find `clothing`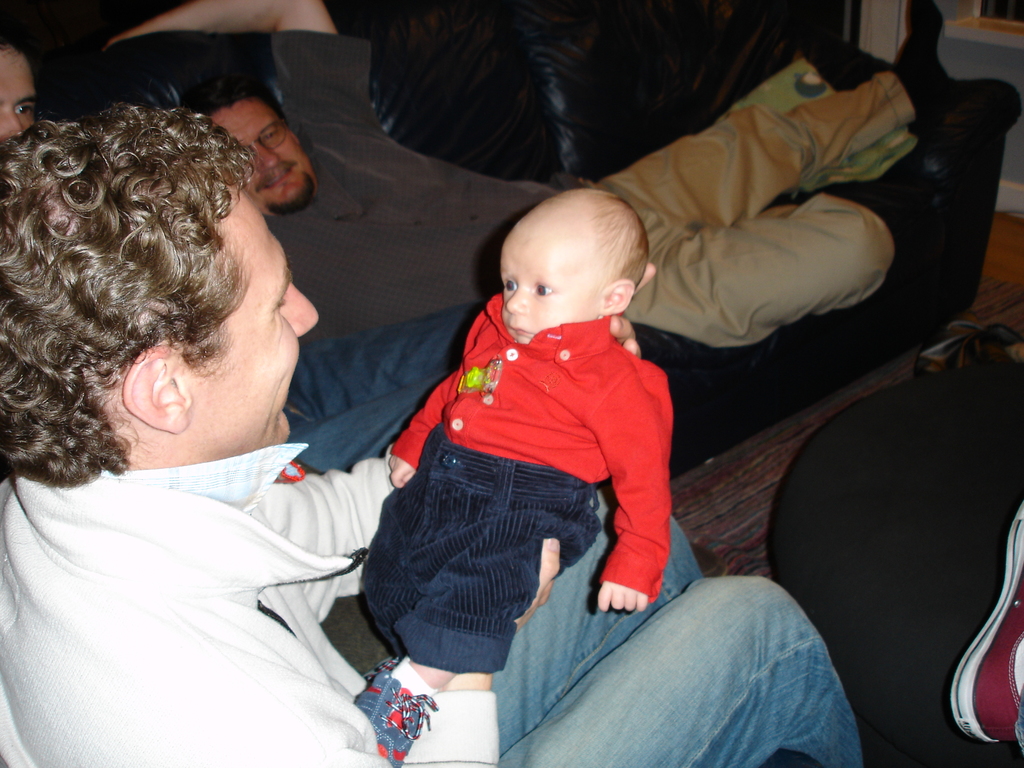
region(262, 29, 916, 352)
